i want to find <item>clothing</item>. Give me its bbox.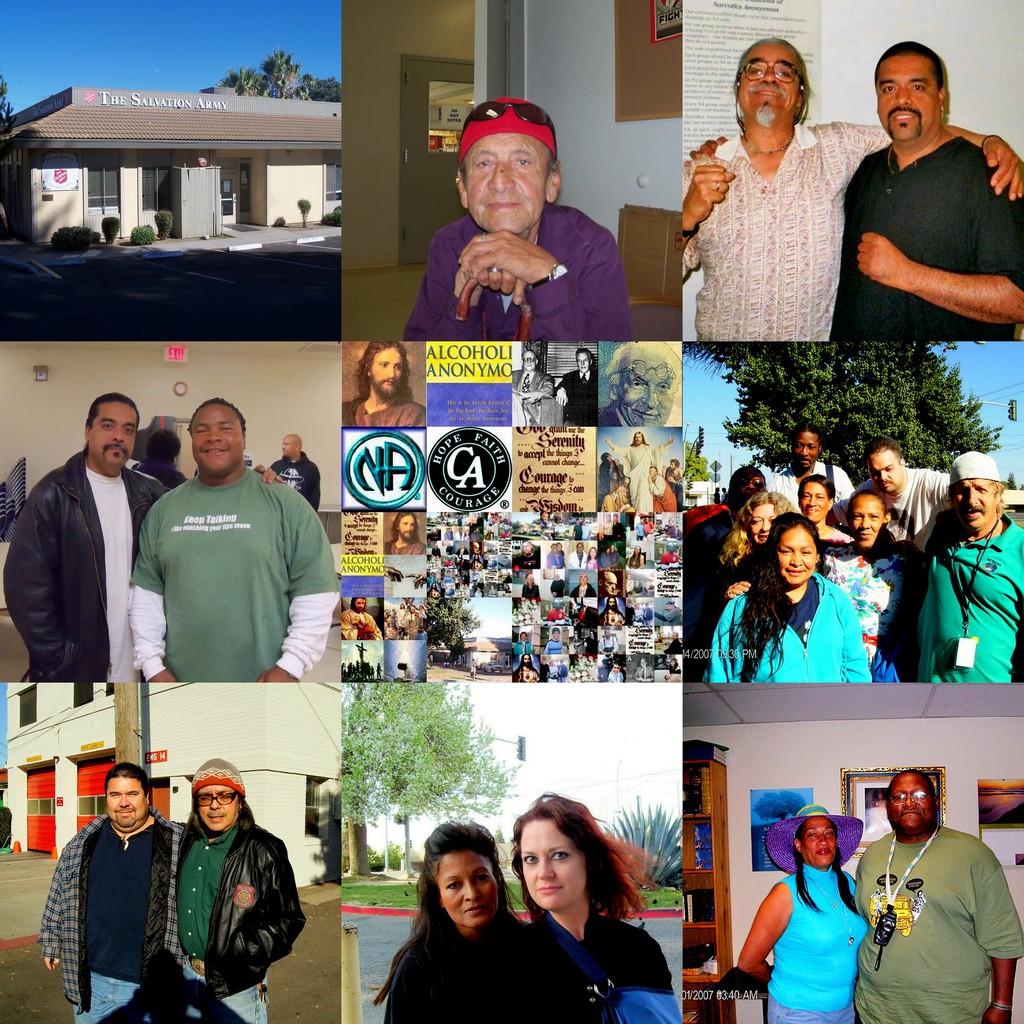
<region>125, 467, 336, 680</region>.
